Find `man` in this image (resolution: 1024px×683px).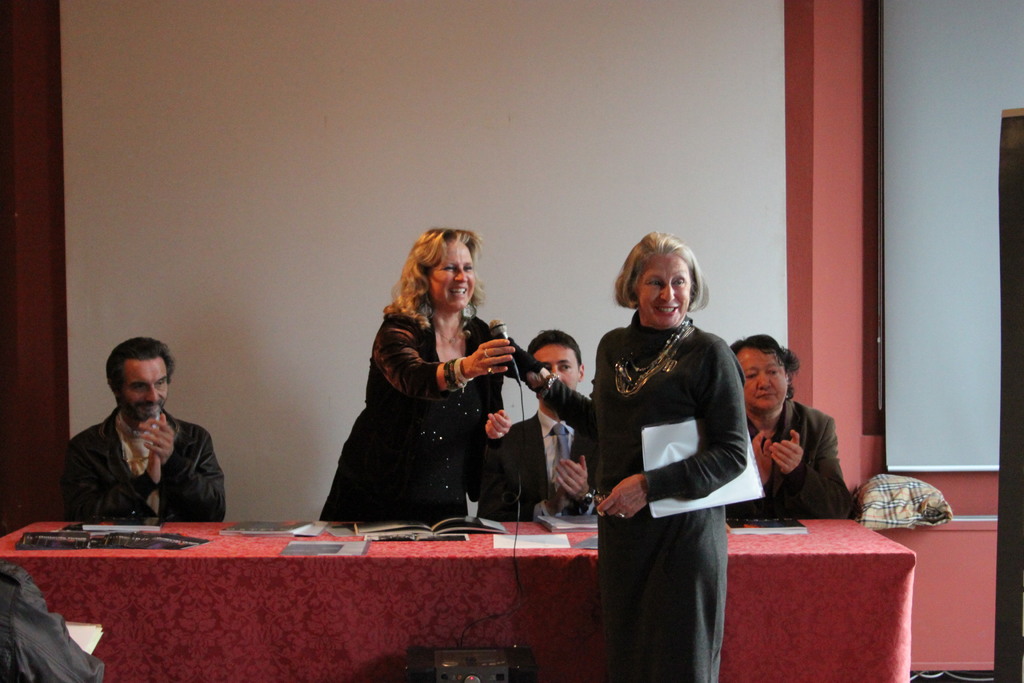
box=[499, 331, 596, 520].
